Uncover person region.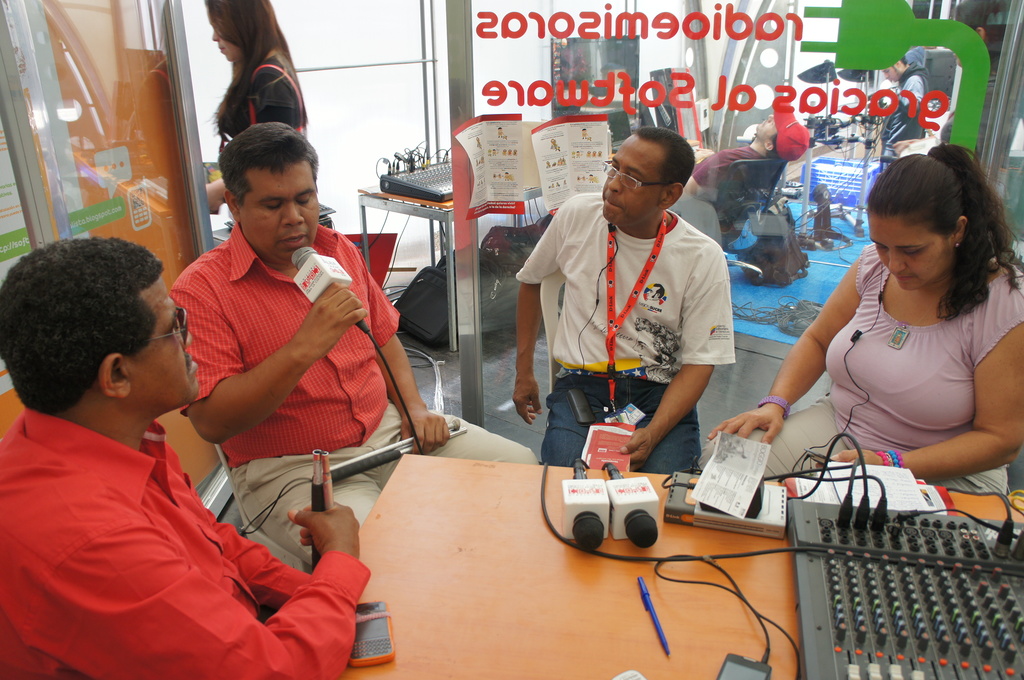
Uncovered: BBox(200, 0, 308, 214).
